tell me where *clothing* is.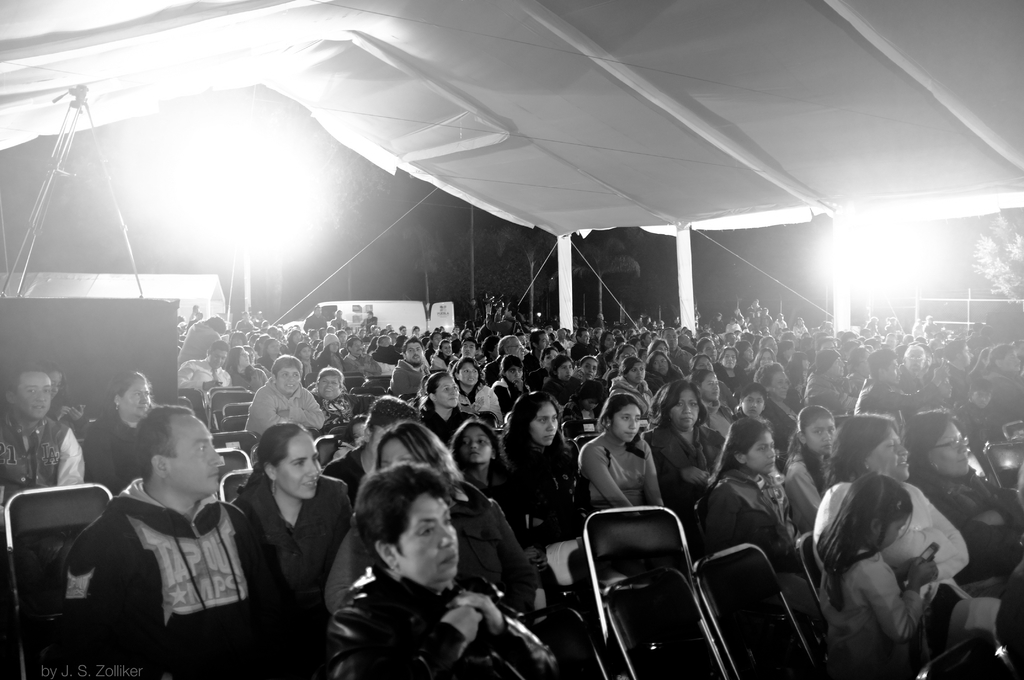
*clothing* is at crop(325, 499, 526, 613).
